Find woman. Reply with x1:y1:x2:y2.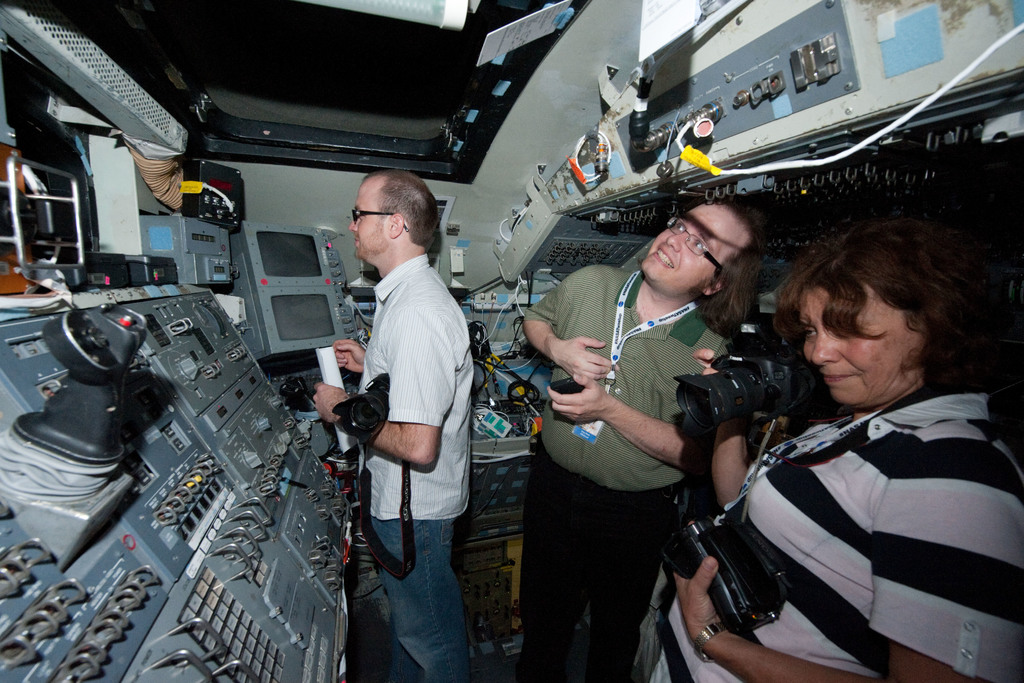
675:214:1017:672.
